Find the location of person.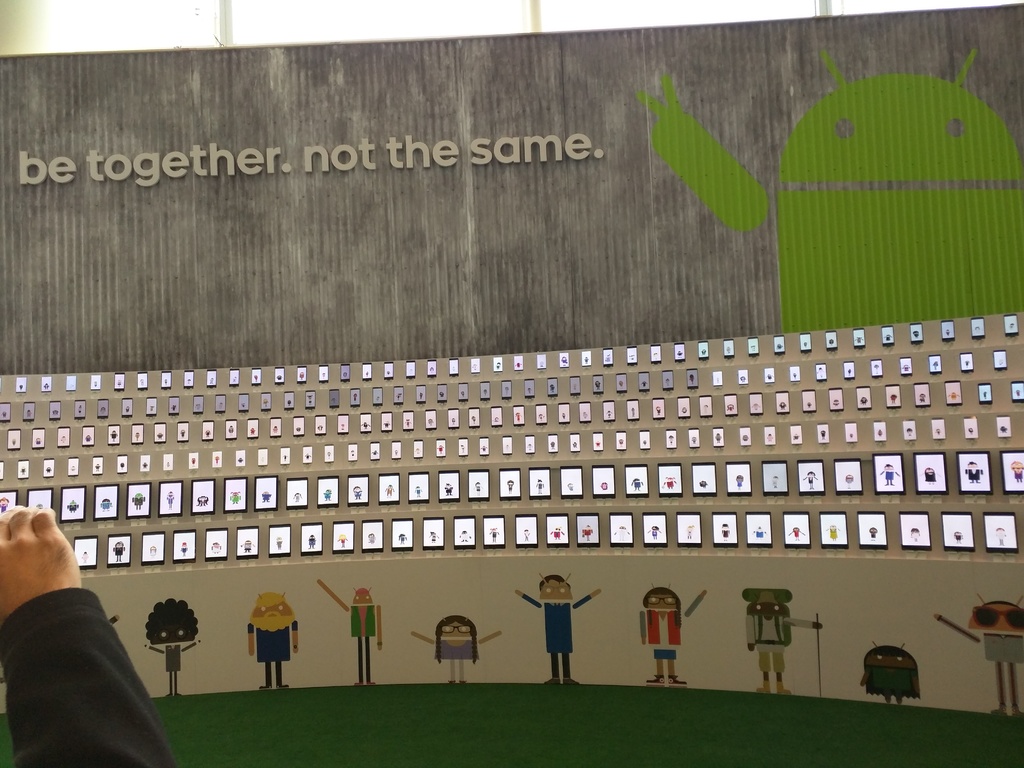
Location: <region>935, 594, 1023, 719</region>.
